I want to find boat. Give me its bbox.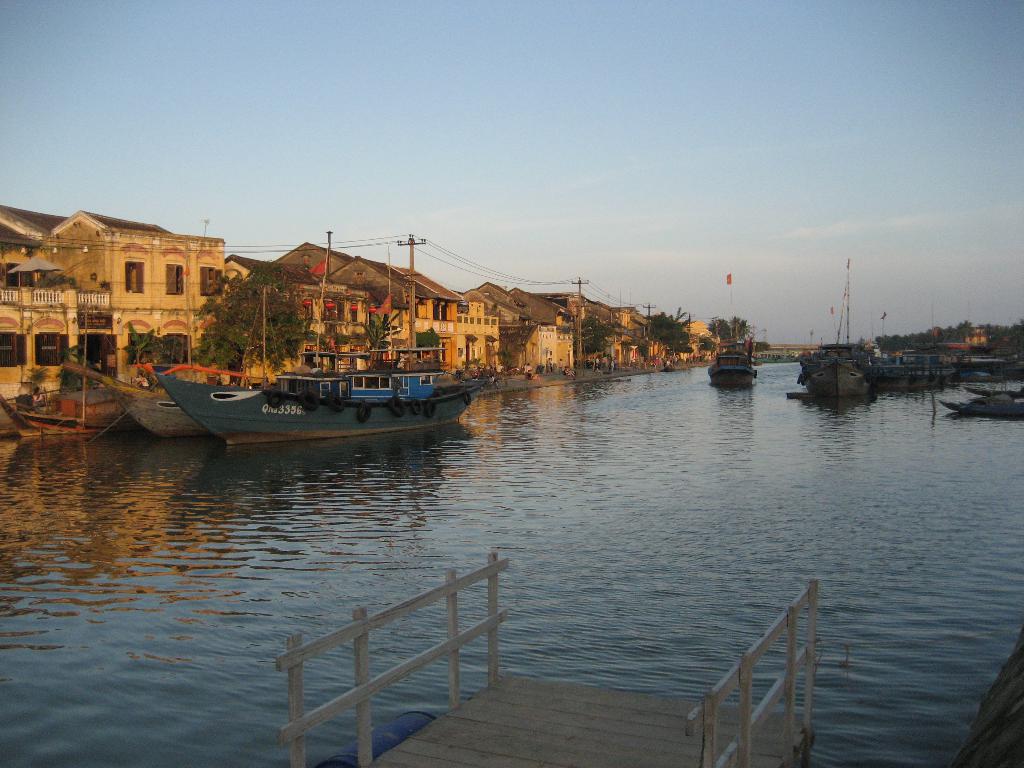
l=802, t=257, r=867, b=399.
